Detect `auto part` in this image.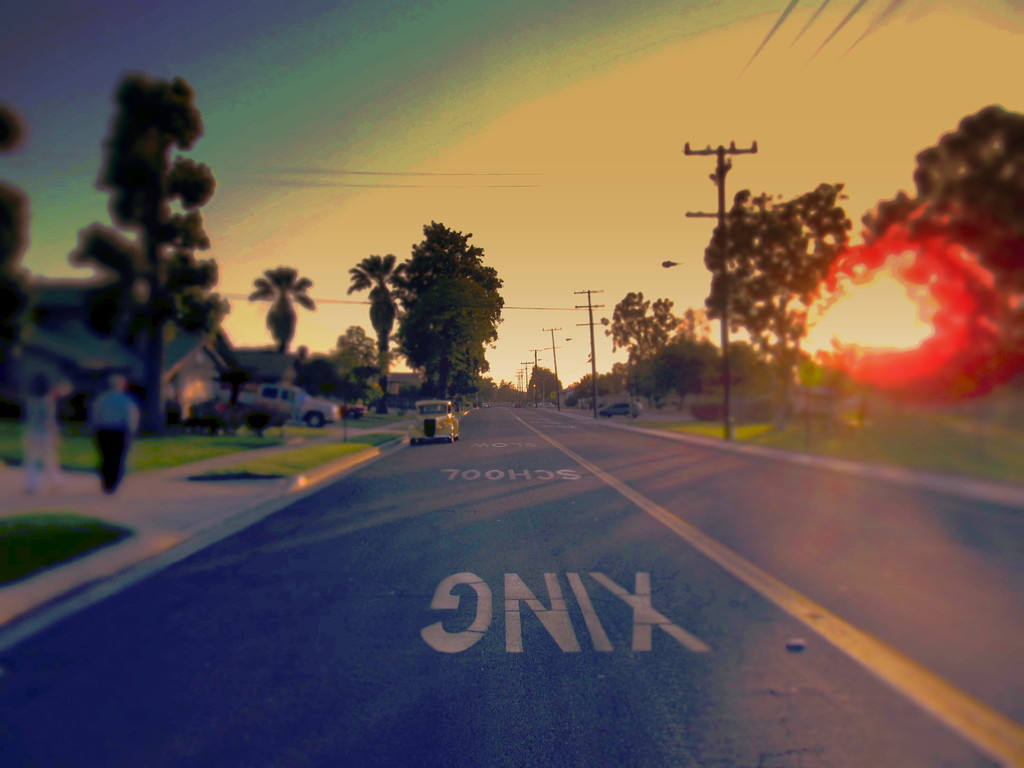
Detection: bbox=(605, 397, 646, 419).
